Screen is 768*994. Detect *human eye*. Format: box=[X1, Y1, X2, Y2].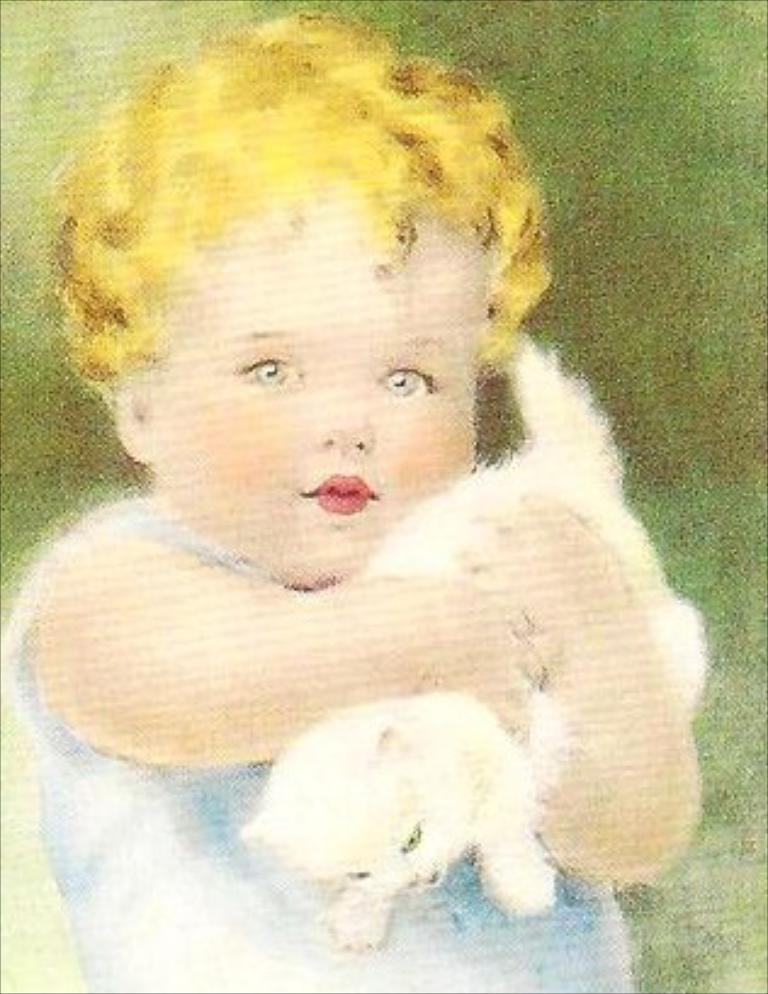
box=[369, 355, 440, 401].
